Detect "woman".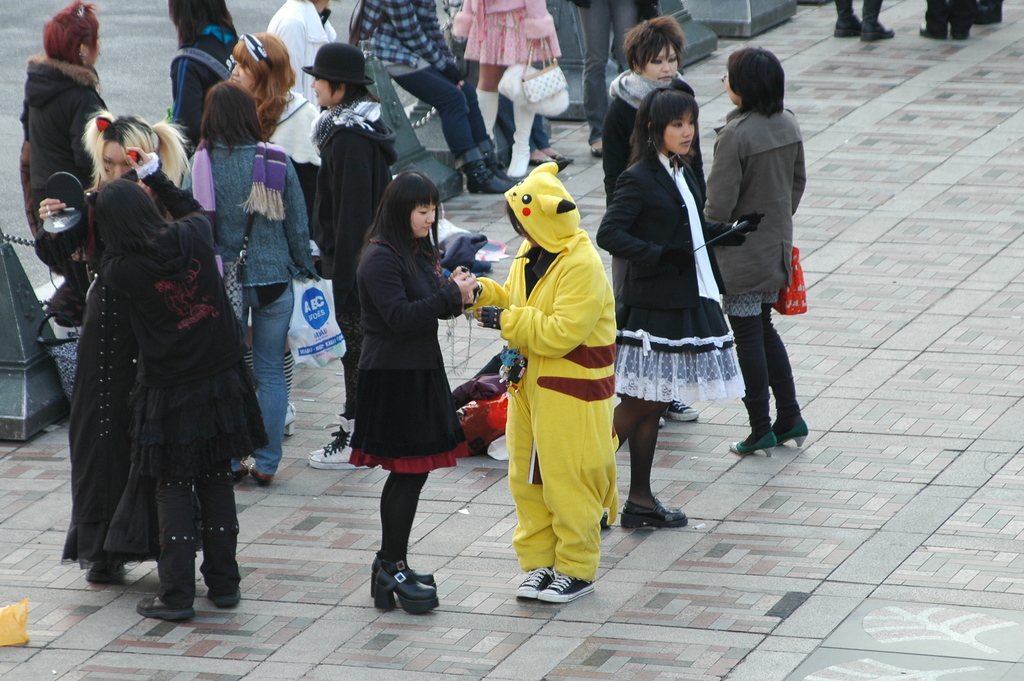
Detected at 593/10/714/220.
